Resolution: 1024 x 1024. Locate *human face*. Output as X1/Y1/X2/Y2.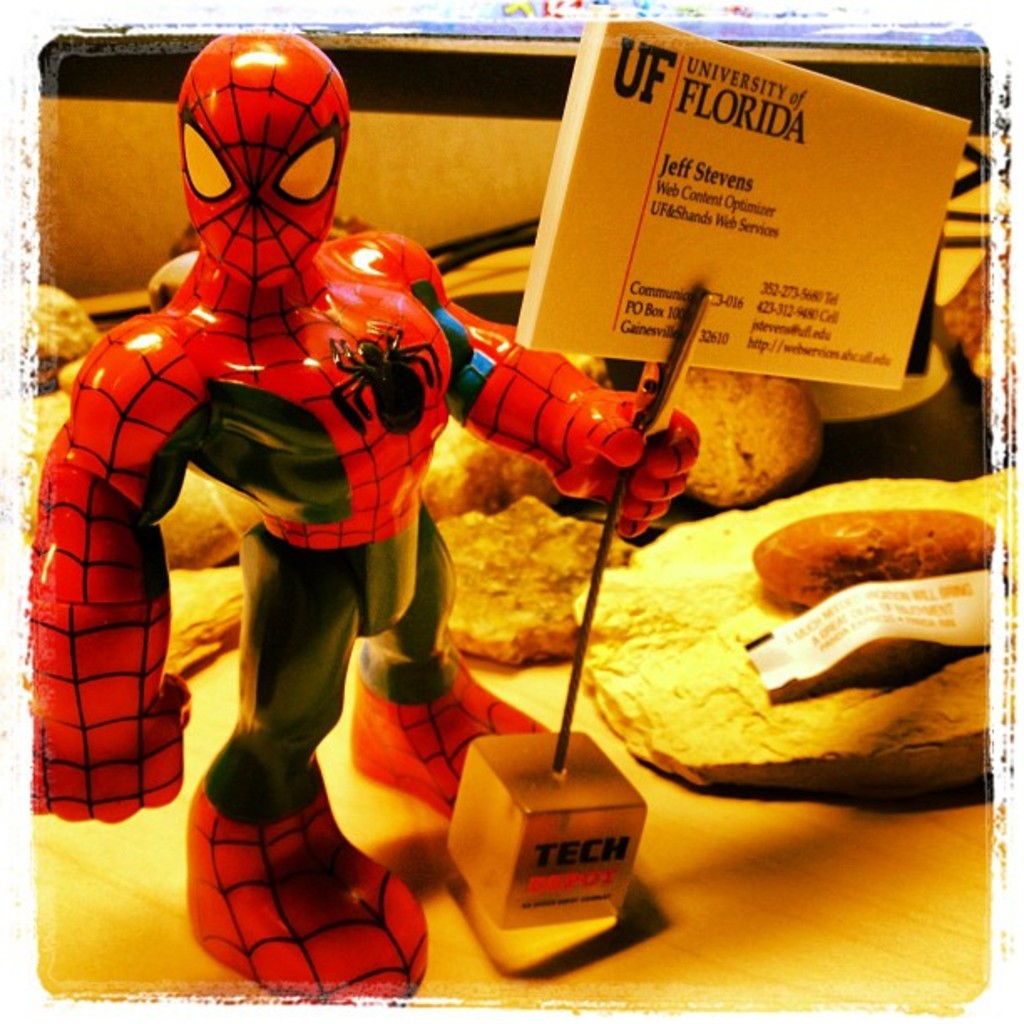
179/82/351/286.
